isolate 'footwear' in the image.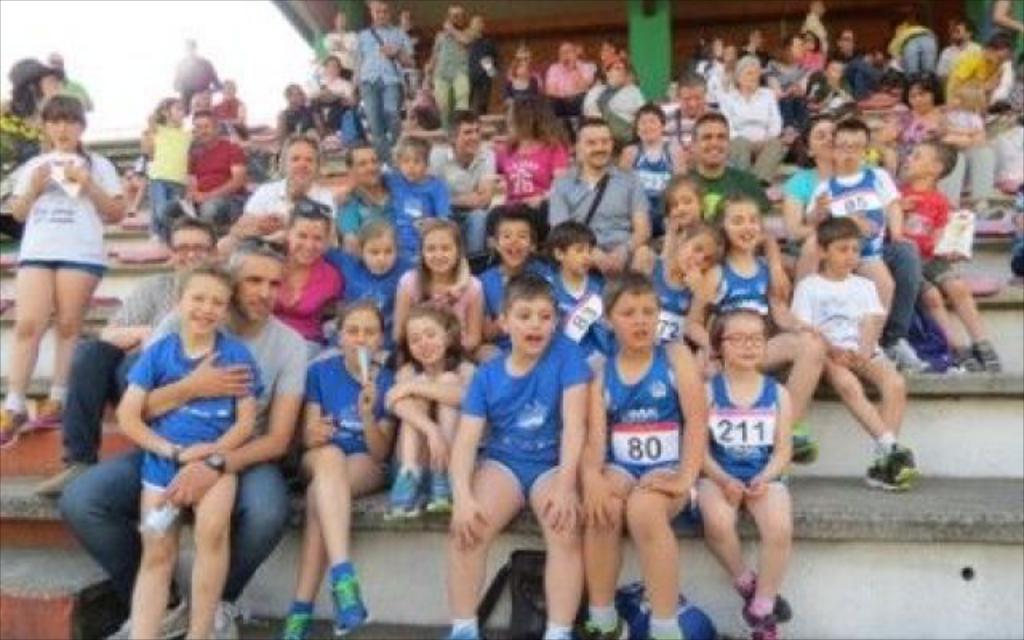
Isolated region: pyautogui.locateOnScreen(886, 446, 917, 483).
